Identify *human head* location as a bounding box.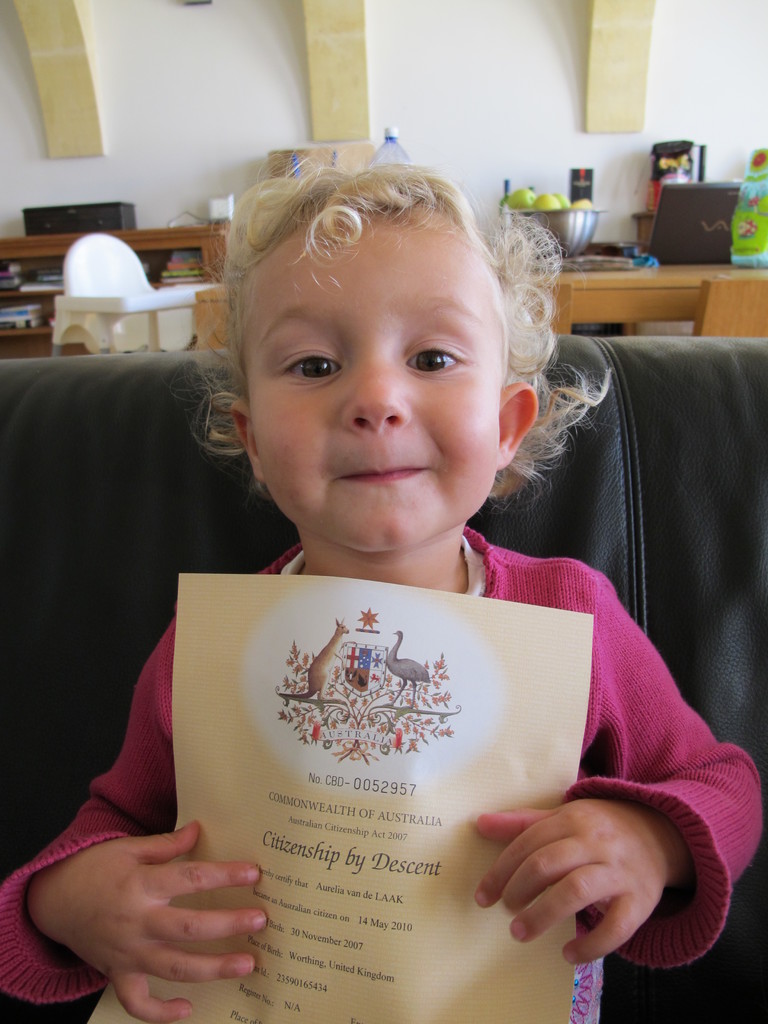
bbox=(212, 134, 557, 524).
